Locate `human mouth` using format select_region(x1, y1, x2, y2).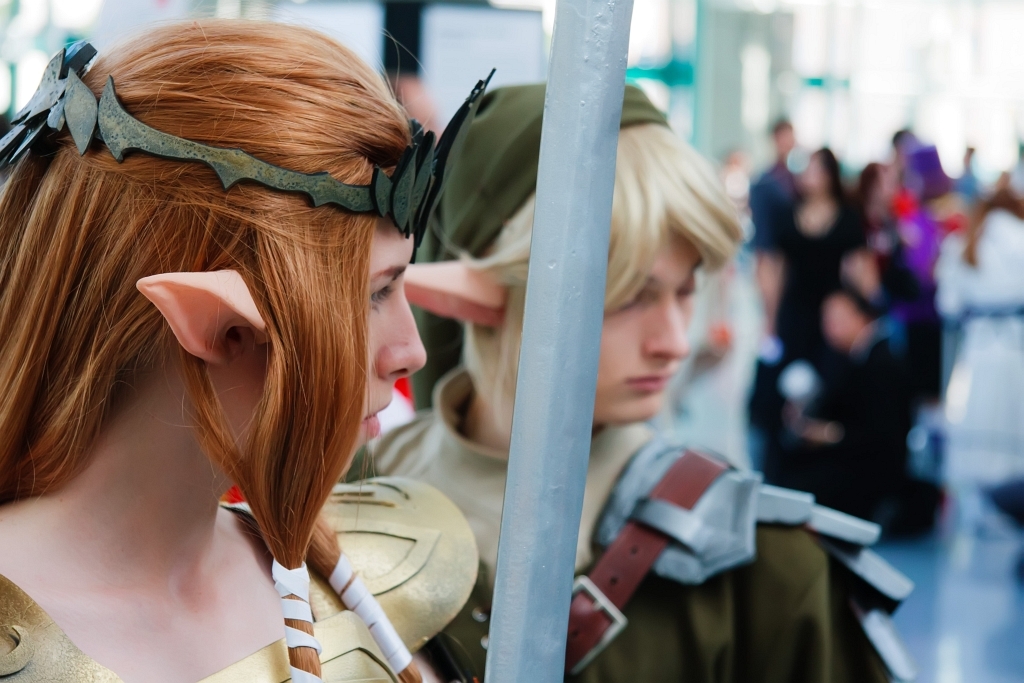
select_region(361, 400, 393, 433).
